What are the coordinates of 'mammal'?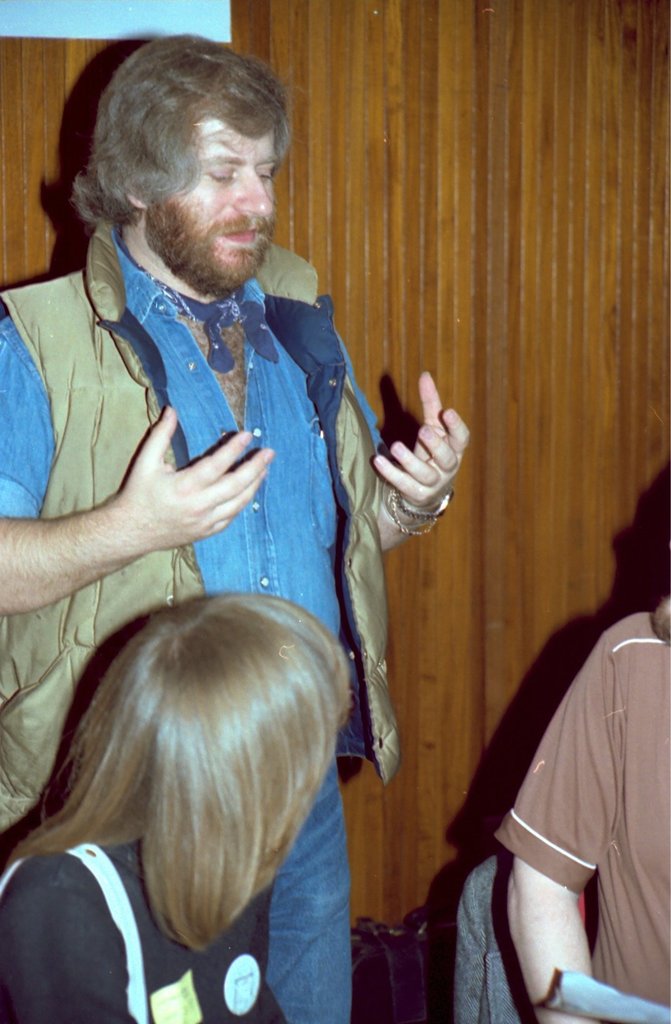
[x1=0, y1=22, x2=472, y2=1023].
